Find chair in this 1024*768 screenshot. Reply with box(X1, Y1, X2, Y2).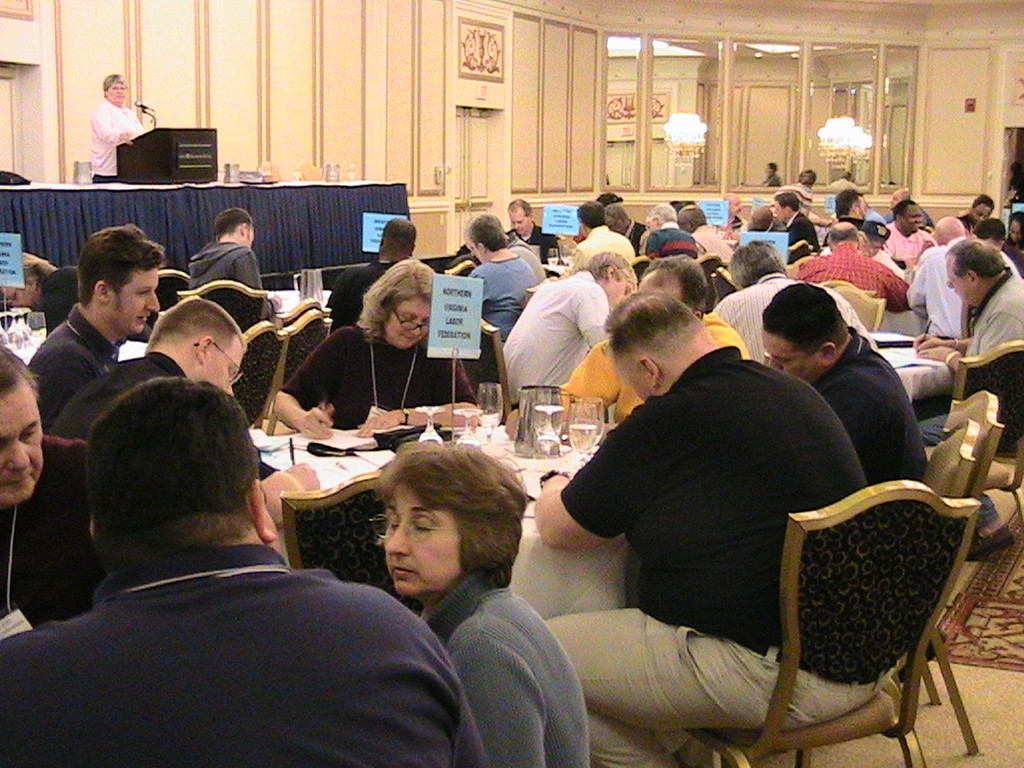
box(929, 384, 1009, 754).
